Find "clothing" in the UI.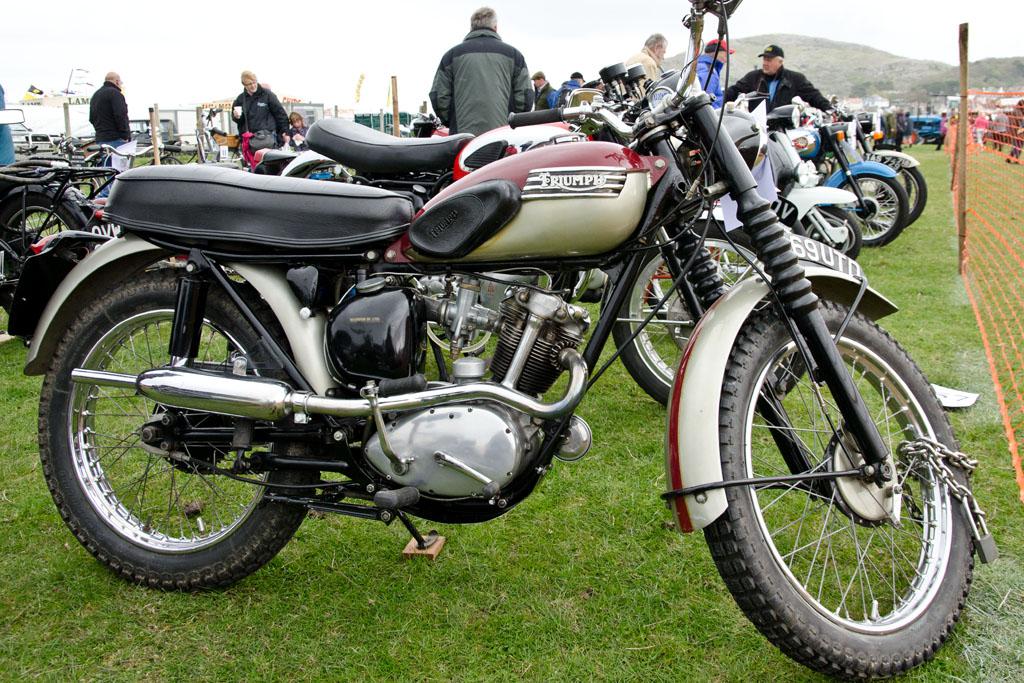
UI element at box=[85, 81, 139, 153].
